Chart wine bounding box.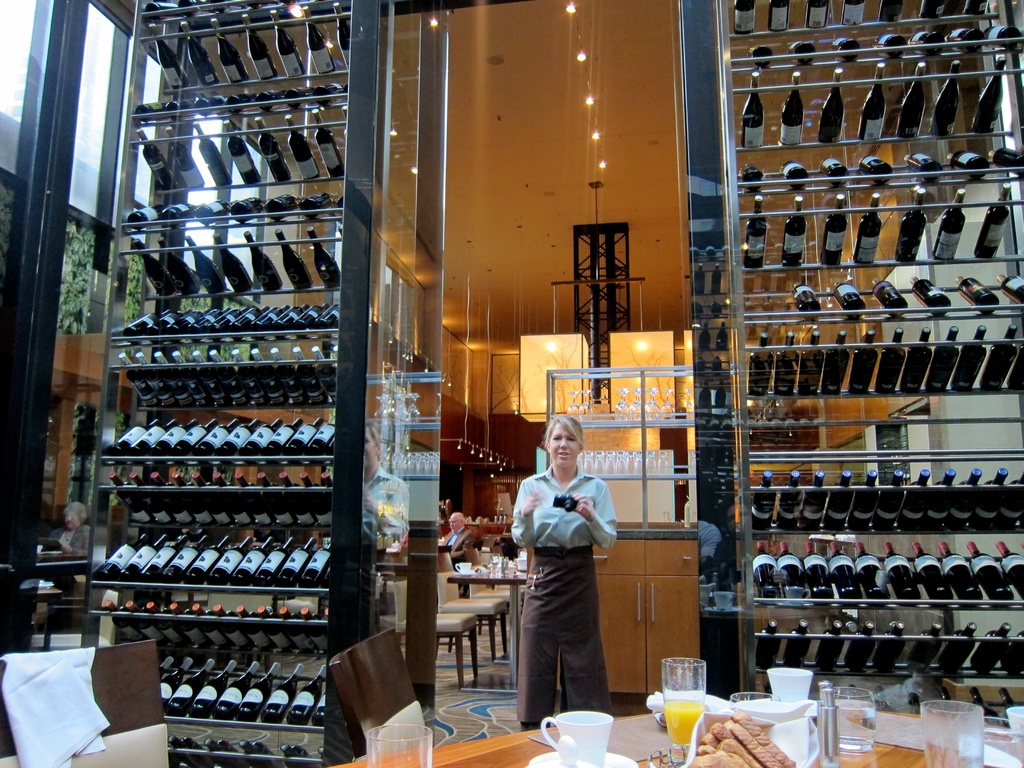
Charted: detection(285, 417, 321, 459).
